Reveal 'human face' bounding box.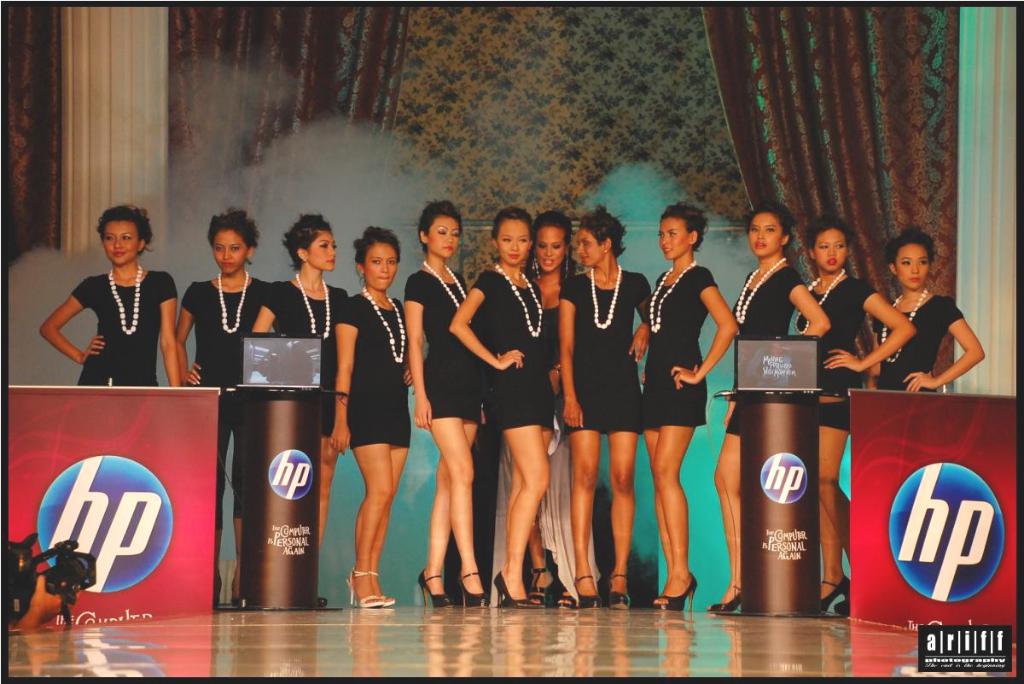
Revealed: 306 228 338 271.
